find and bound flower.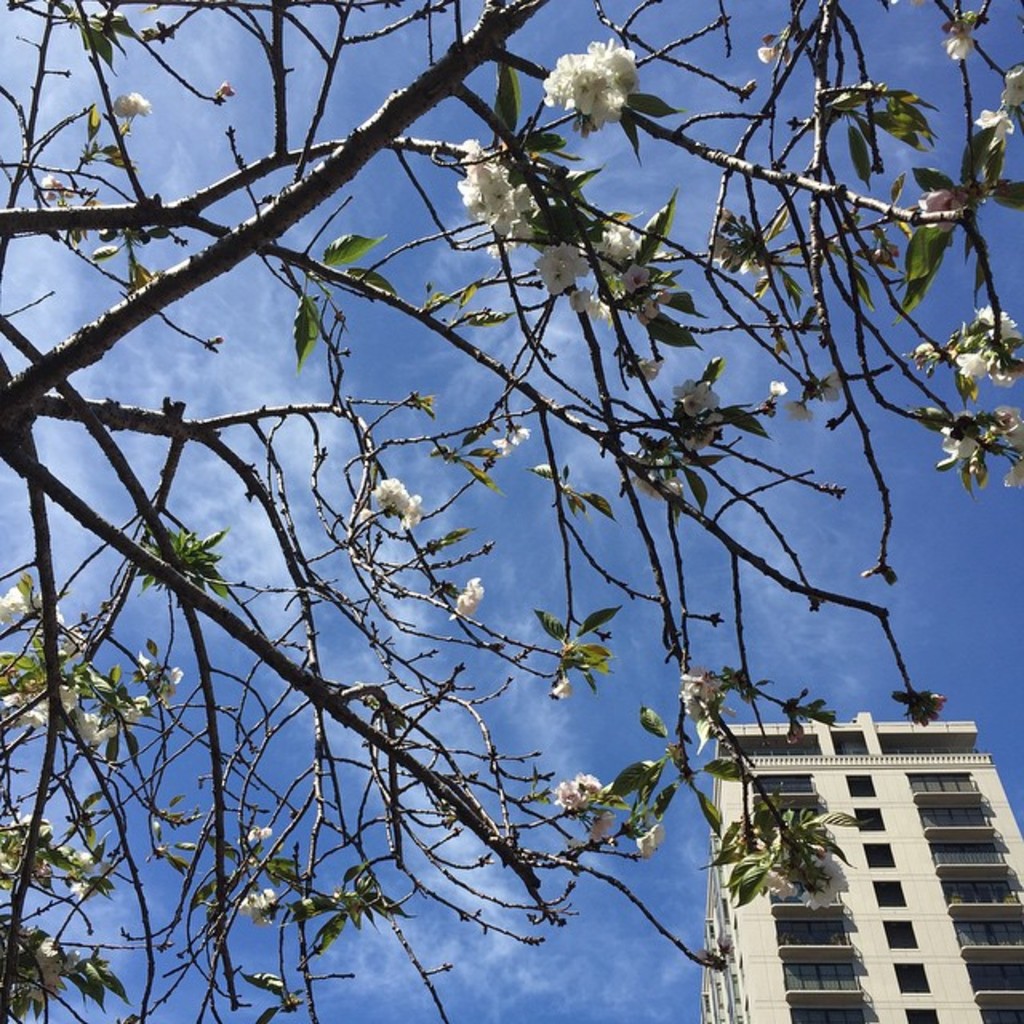
Bound: box=[670, 373, 725, 424].
